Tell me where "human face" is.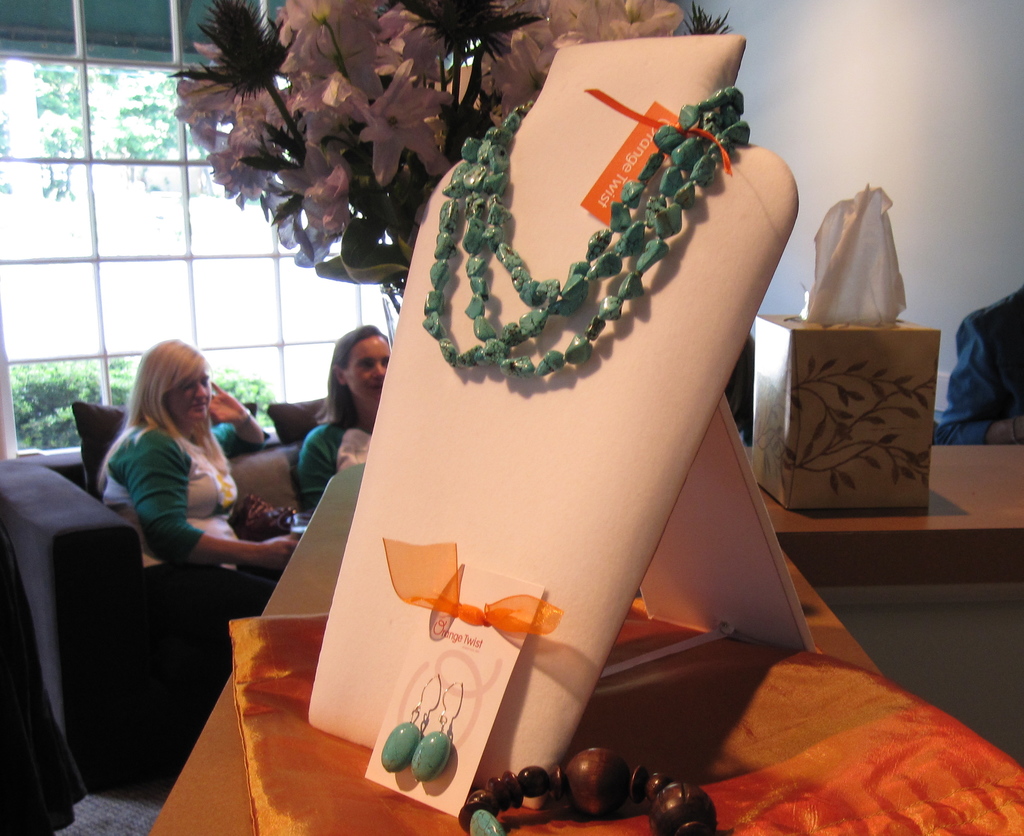
"human face" is at 345/332/387/403.
